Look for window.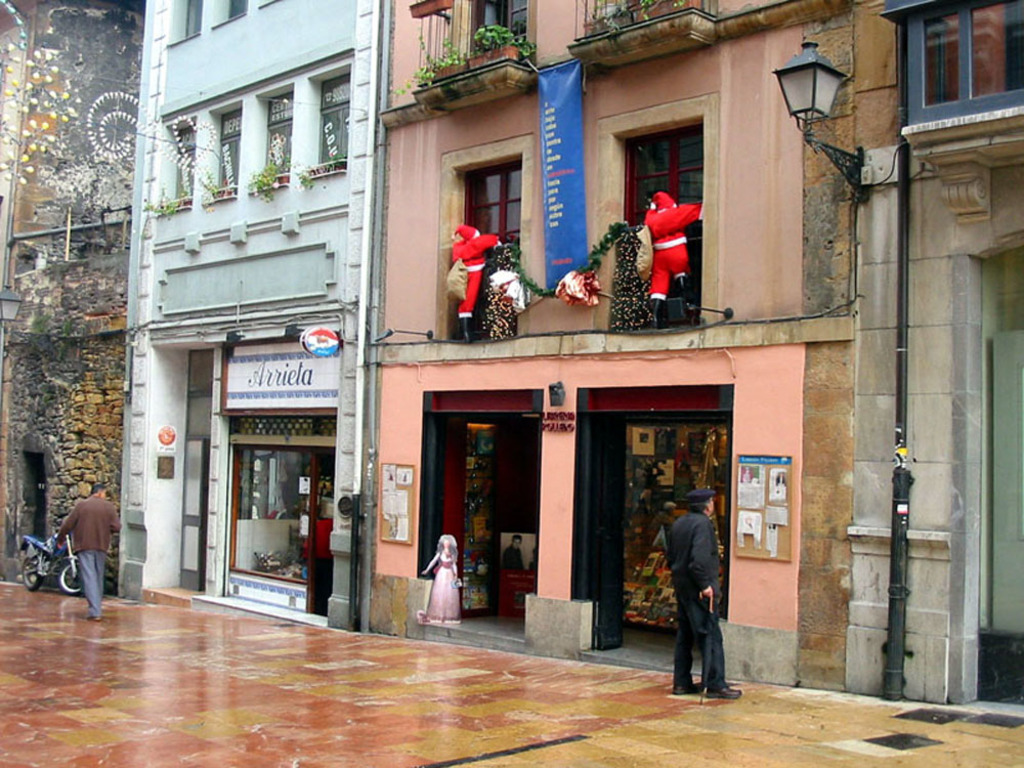
Found: bbox=(592, 100, 719, 346).
